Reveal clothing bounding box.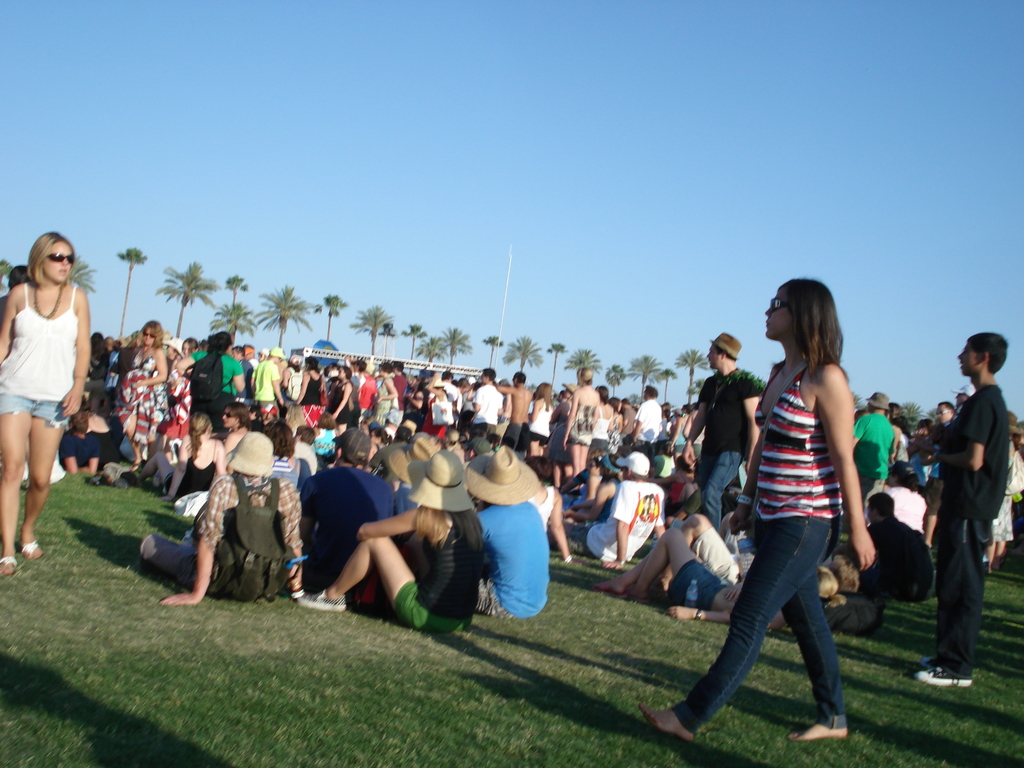
Revealed: pyautogui.locateOnScreen(251, 358, 276, 419).
